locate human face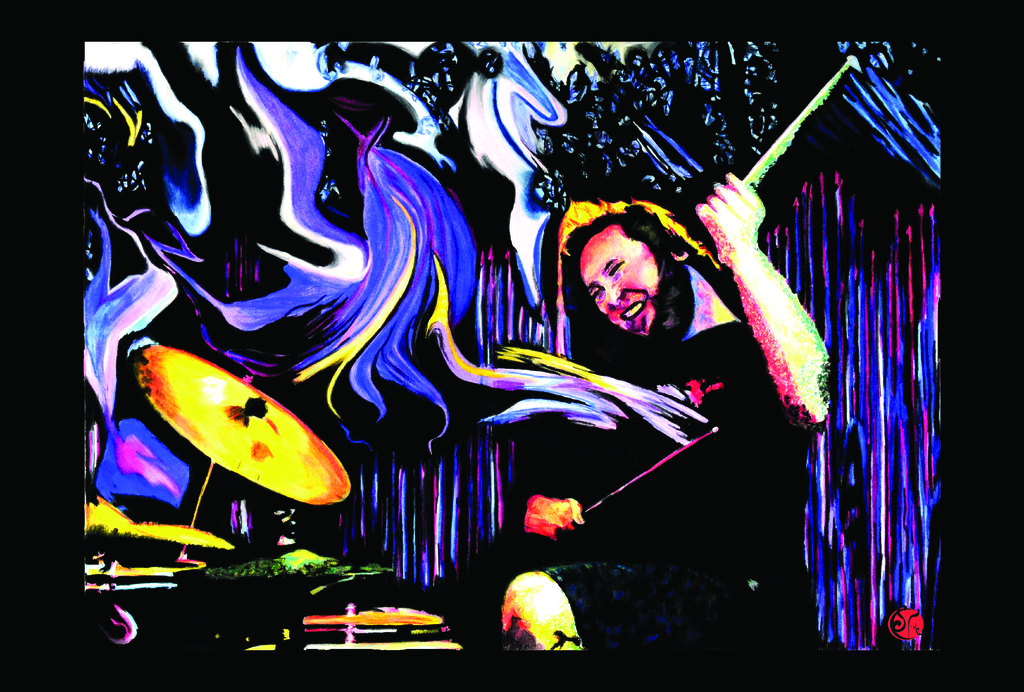
(left=582, top=225, right=661, bottom=334)
